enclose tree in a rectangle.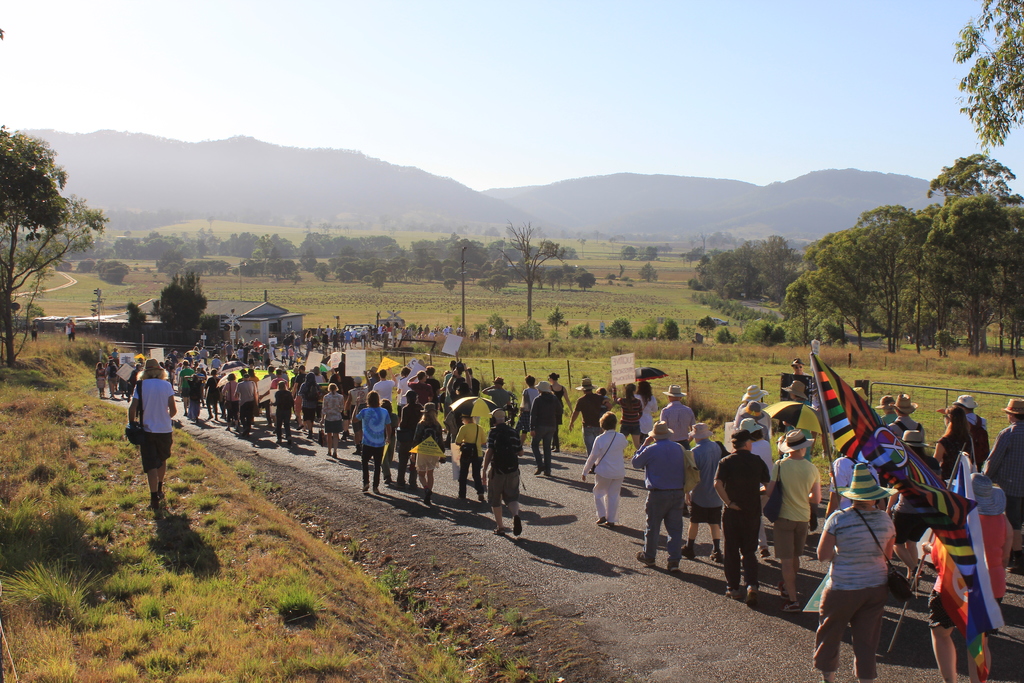
rect(157, 265, 208, 340).
